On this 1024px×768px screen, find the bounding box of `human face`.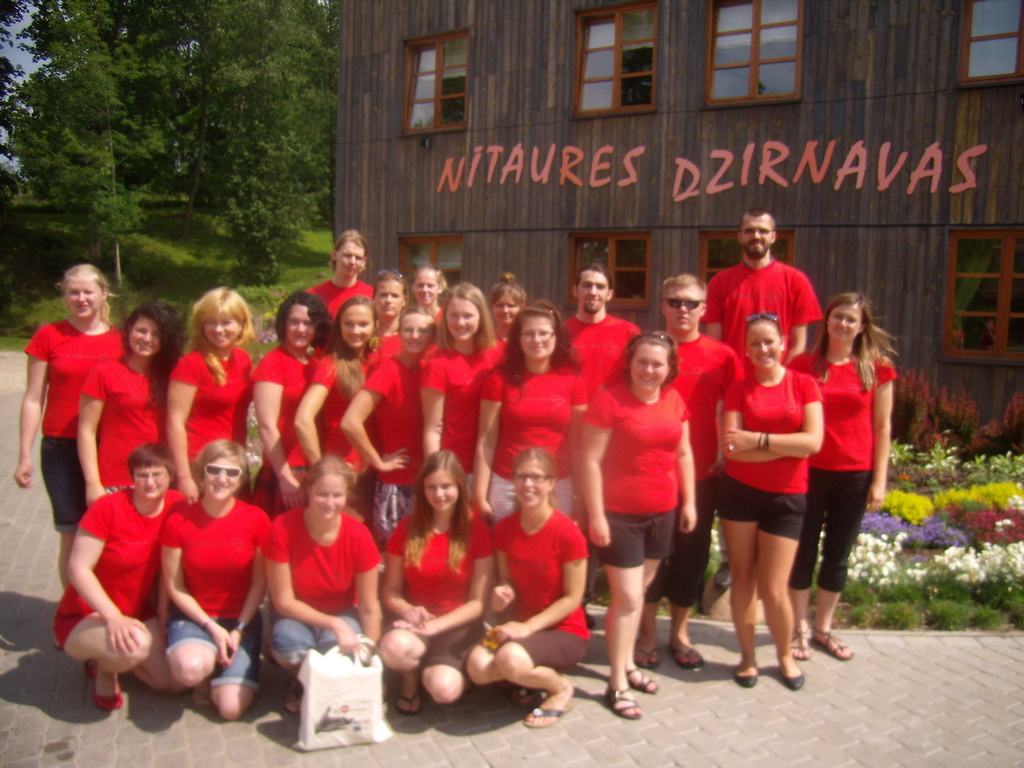
Bounding box: locate(668, 283, 701, 331).
